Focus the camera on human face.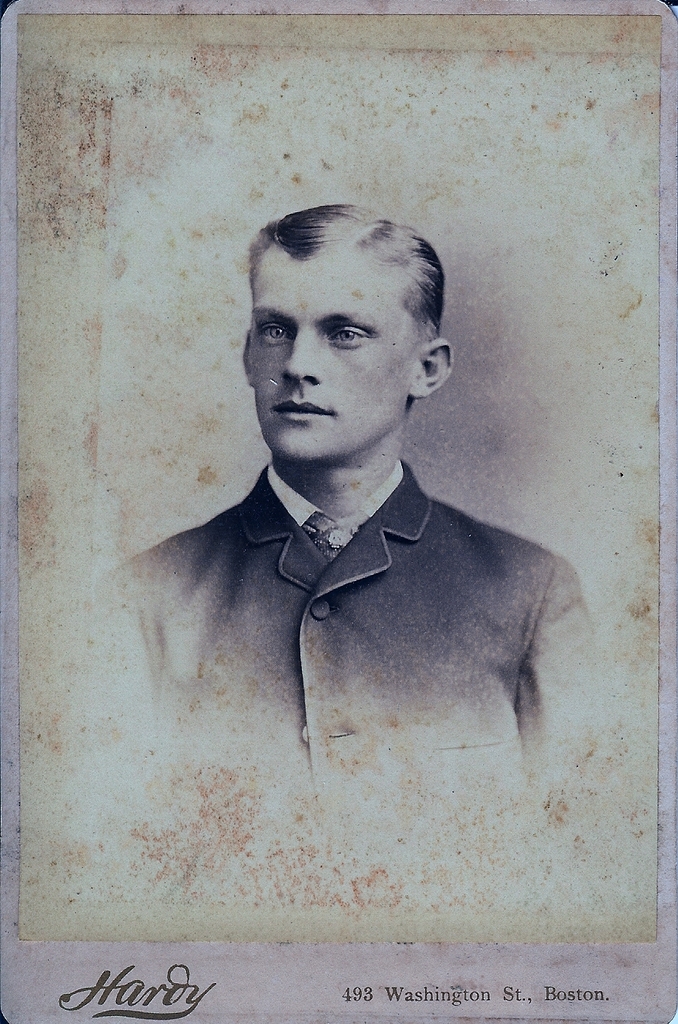
Focus region: 252,256,419,462.
